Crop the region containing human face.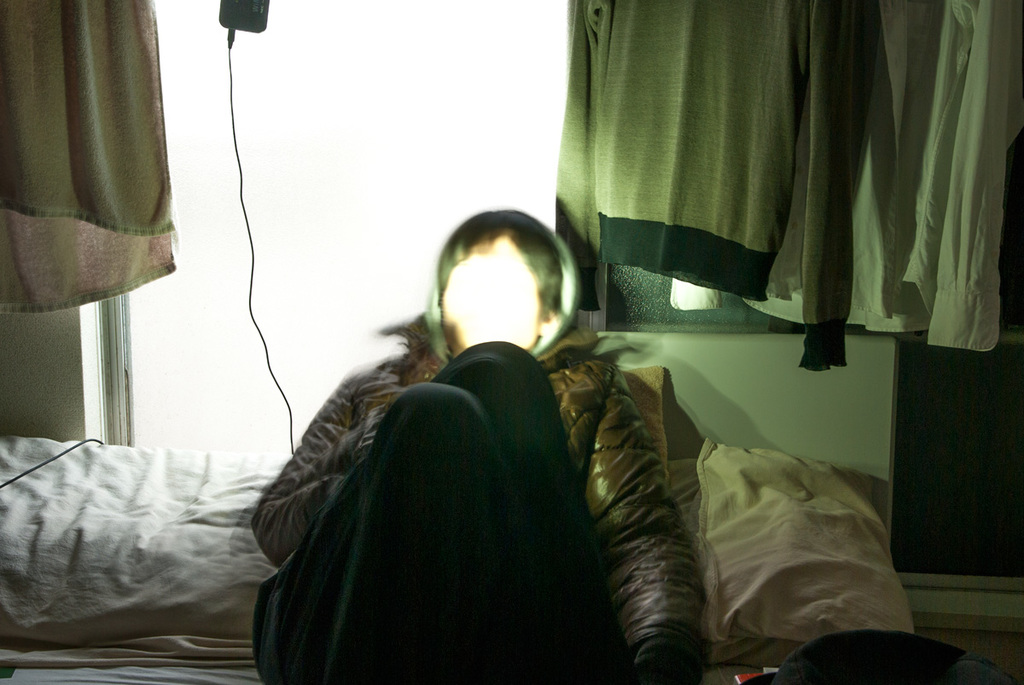
Crop region: <region>442, 232, 543, 348</region>.
